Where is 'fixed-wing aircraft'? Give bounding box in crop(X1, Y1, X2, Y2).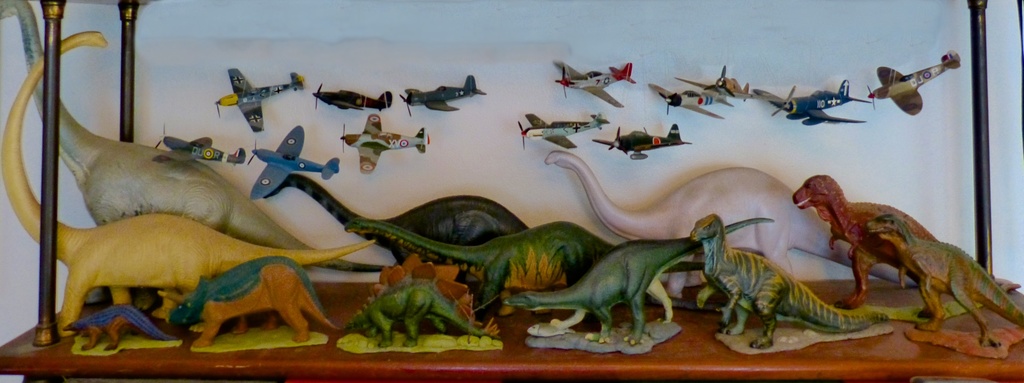
crop(755, 73, 868, 123).
